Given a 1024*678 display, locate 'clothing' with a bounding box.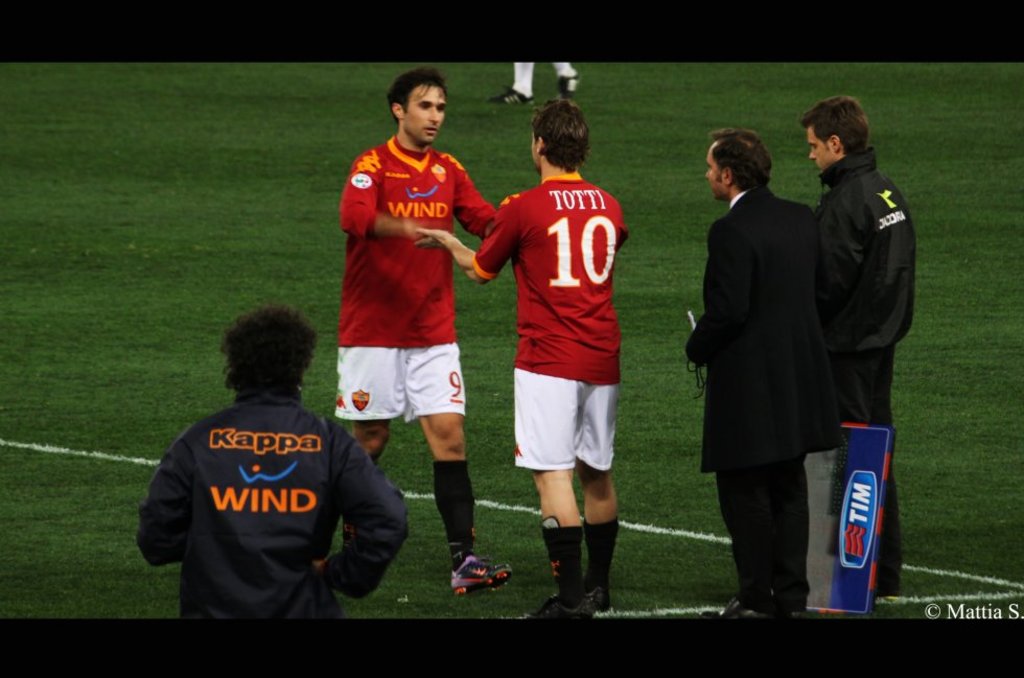
Located: bbox=[689, 183, 845, 607].
